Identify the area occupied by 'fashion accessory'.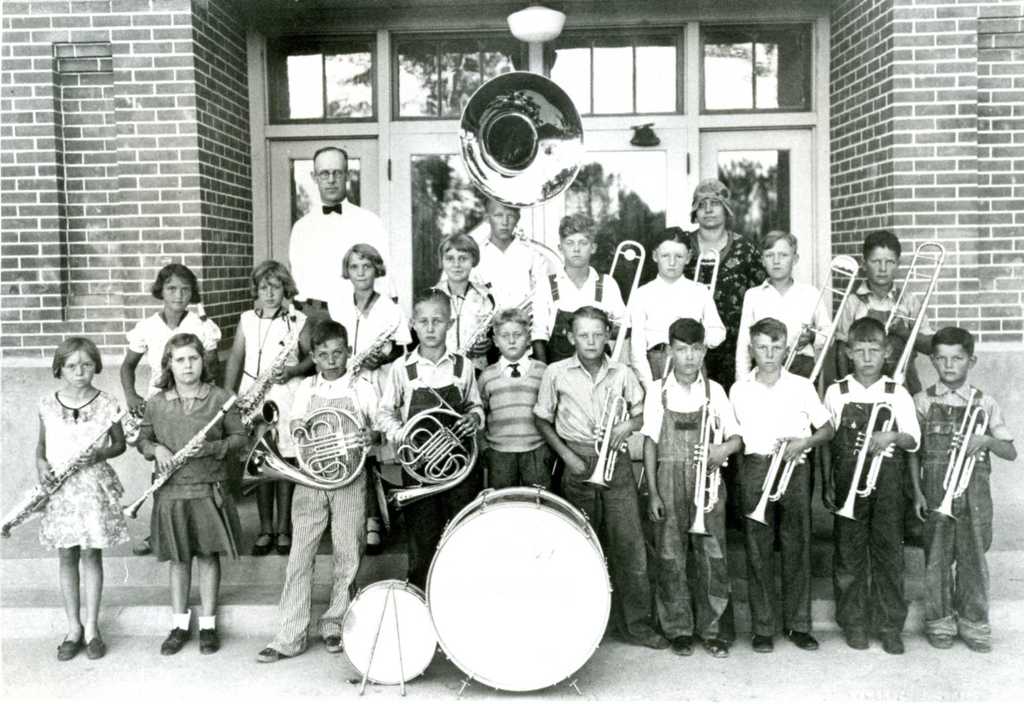
Area: select_region(319, 634, 342, 658).
